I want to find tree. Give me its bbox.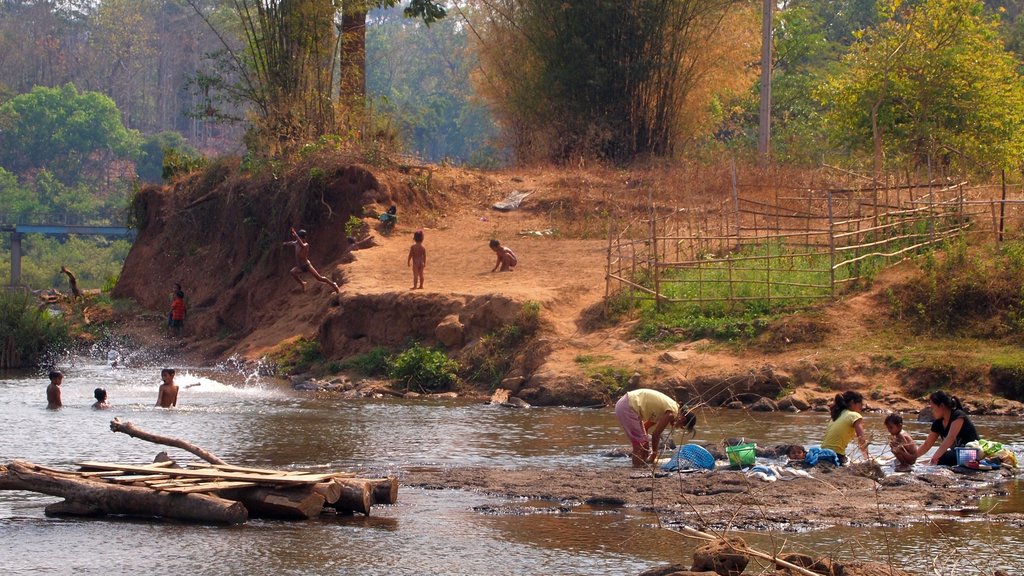
[x1=360, y1=0, x2=515, y2=179].
